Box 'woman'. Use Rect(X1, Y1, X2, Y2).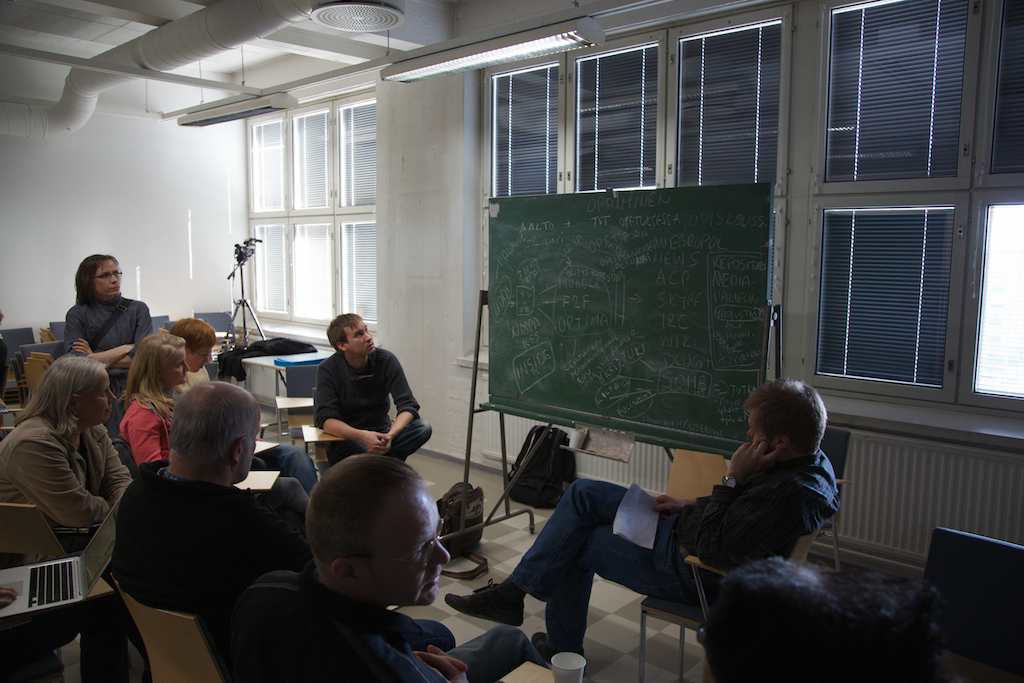
Rect(66, 255, 151, 394).
